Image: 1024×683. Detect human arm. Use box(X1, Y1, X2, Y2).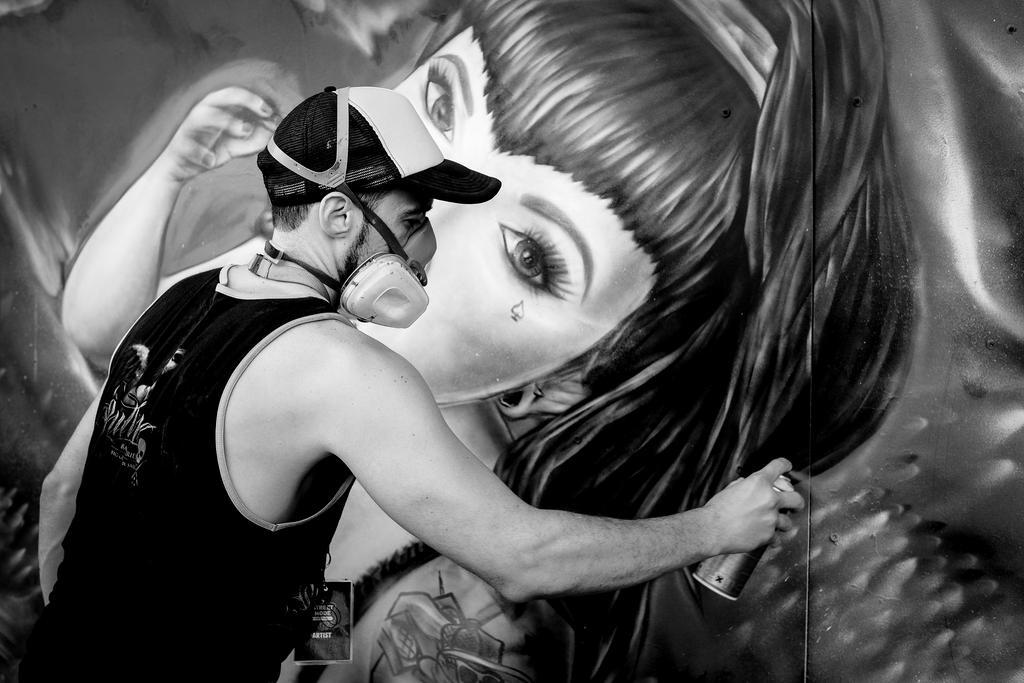
box(198, 350, 785, 623).
